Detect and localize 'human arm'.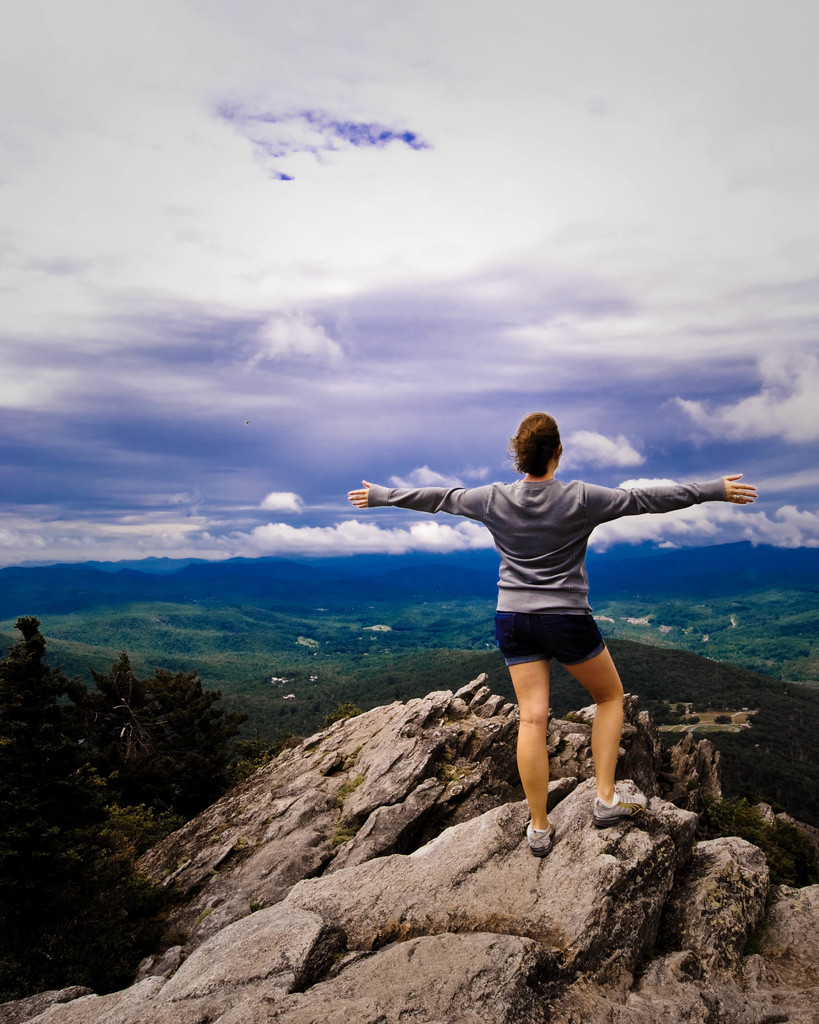
Localized at 345 476 511 533.
